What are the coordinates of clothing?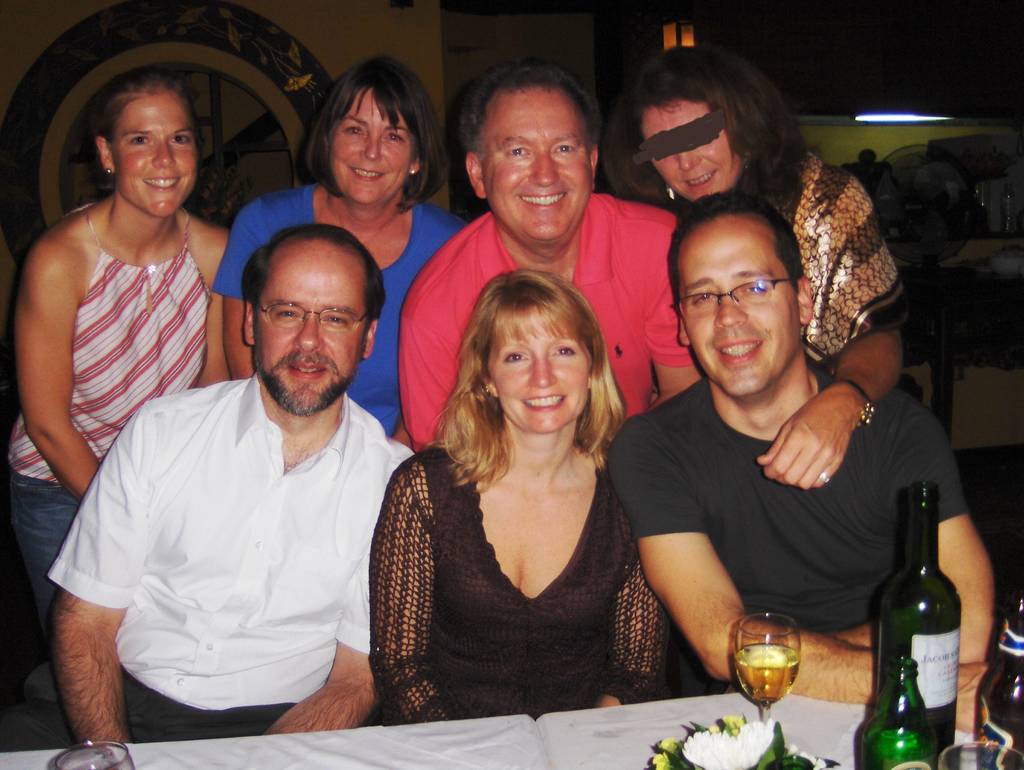
box(603, 353, 973, 700).
